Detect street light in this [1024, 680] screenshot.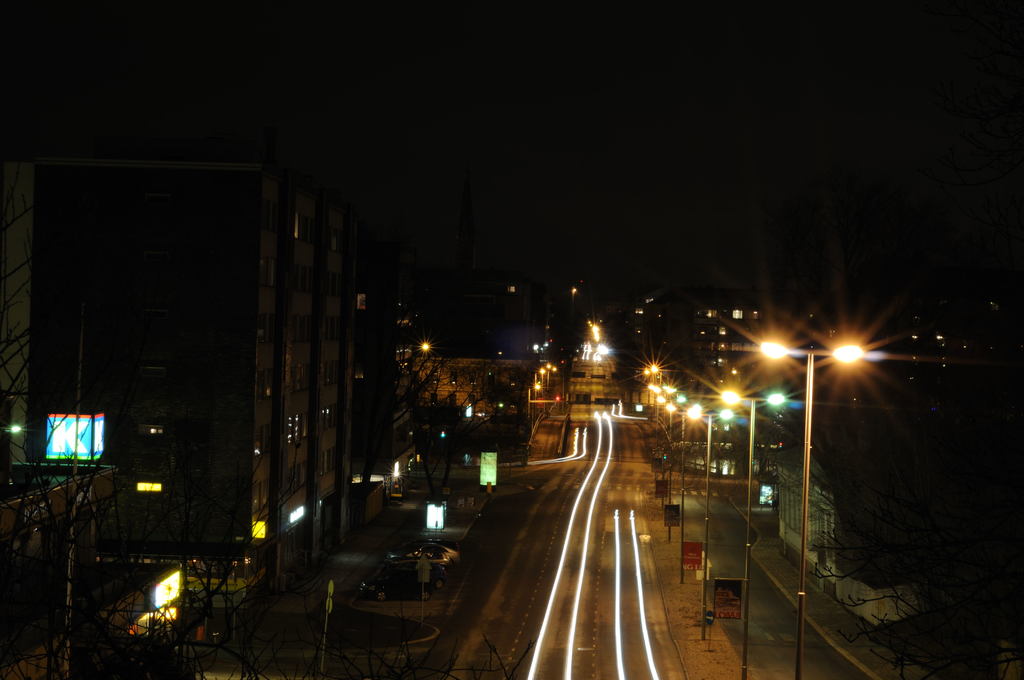
Detection: x1=685 y1=406 x2=736 y2=640.
